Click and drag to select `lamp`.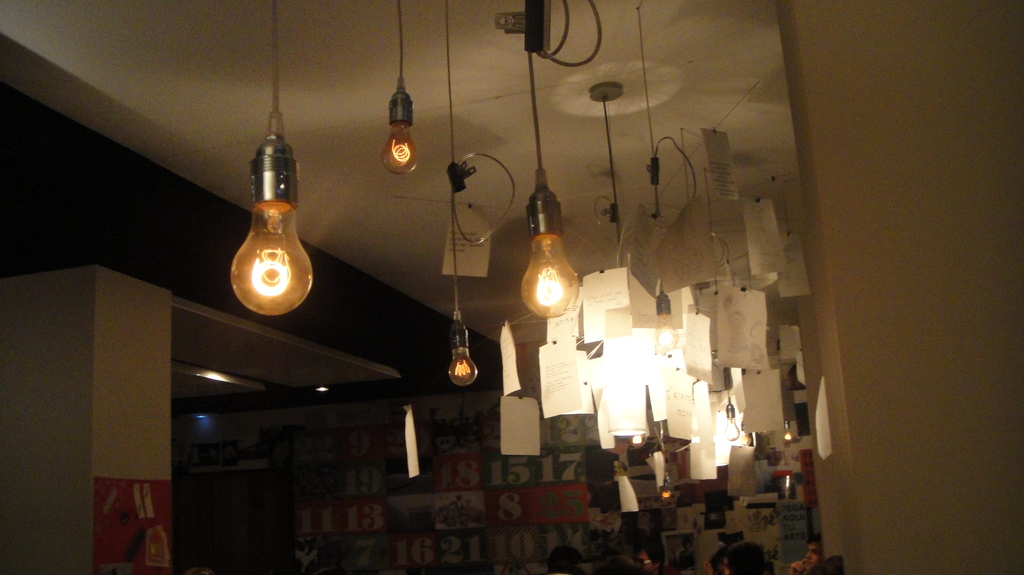
Selection: (left=507, top=203, right=584, bottom=335).
